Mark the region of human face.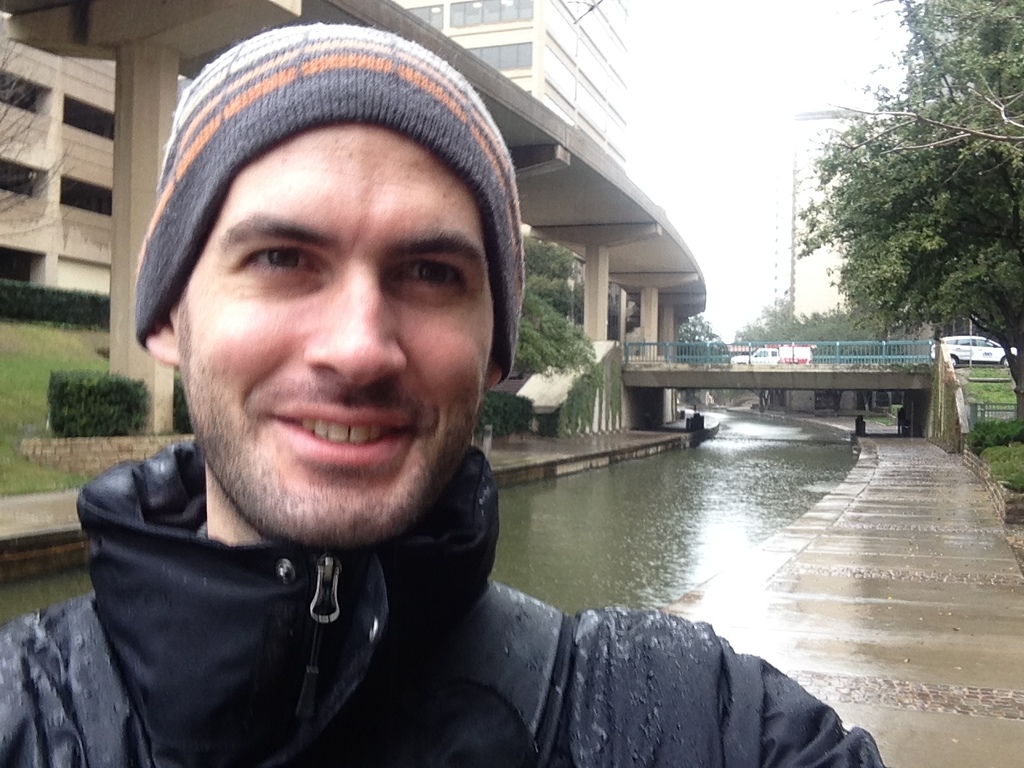
Region: (170,112,502,534).
